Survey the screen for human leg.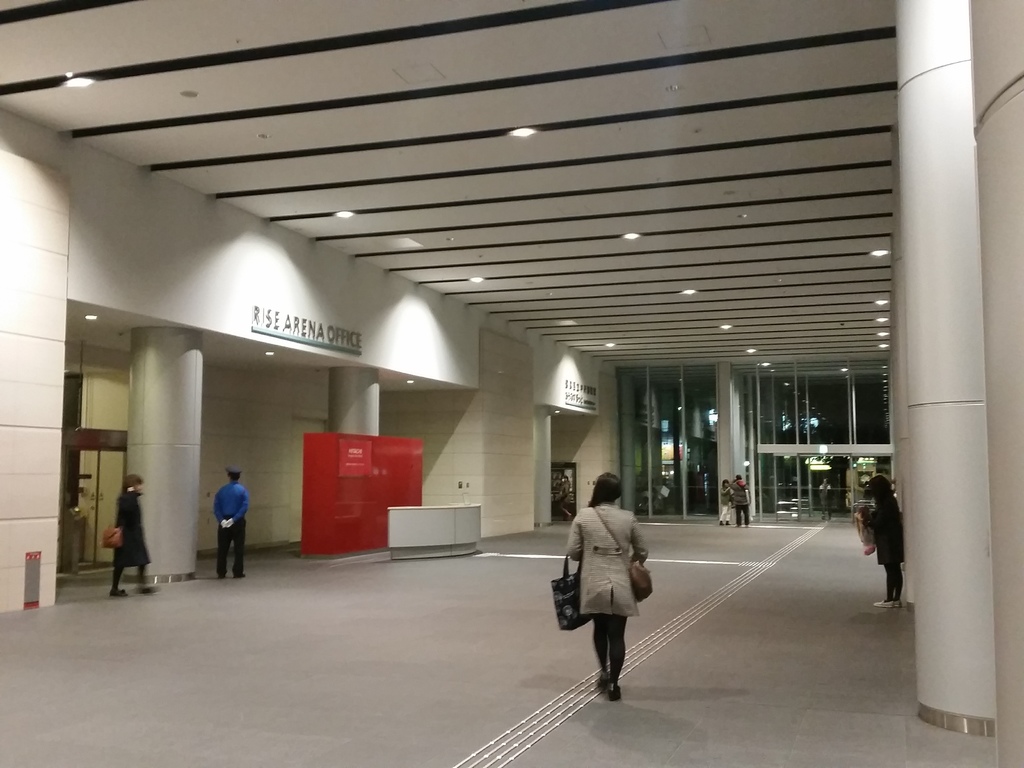
Survey found: x1=132, y1=564, x2=162, y2=593.
